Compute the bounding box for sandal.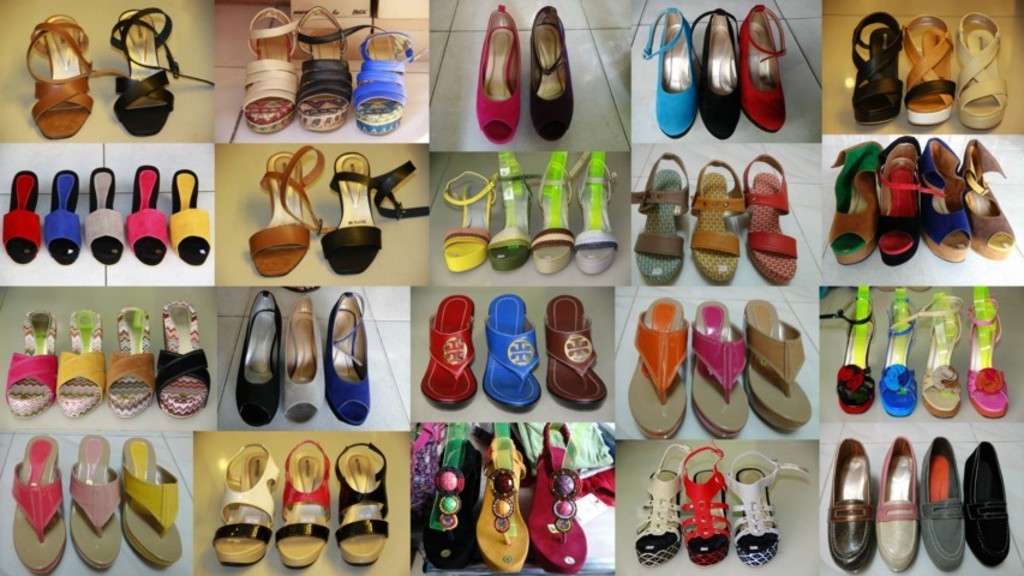
detection(250, 140, 333, 275).
